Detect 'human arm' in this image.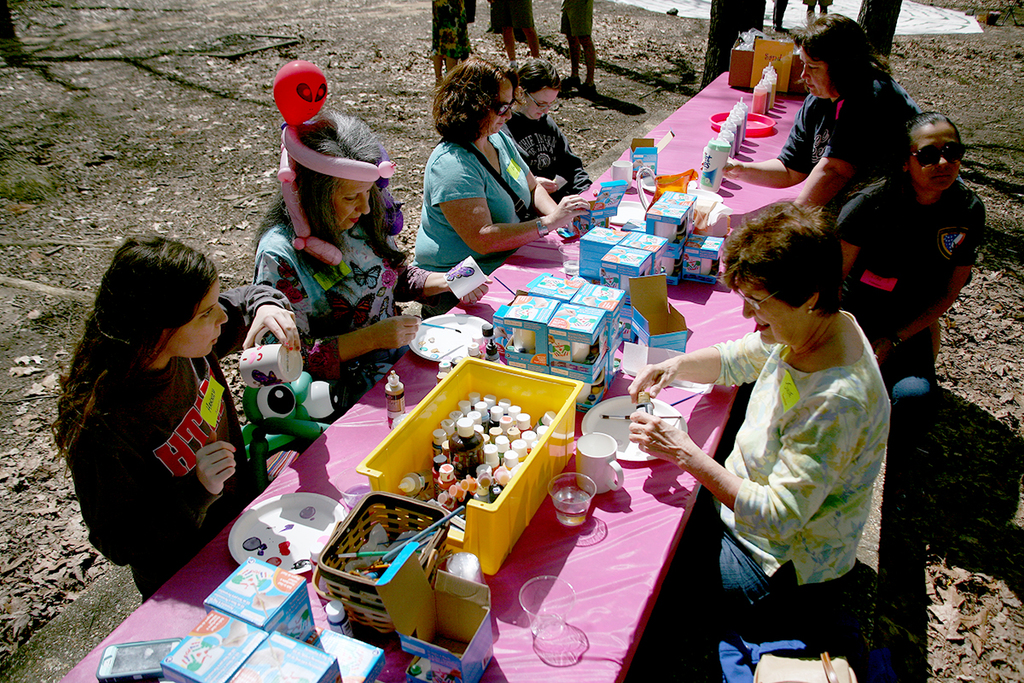
Detection: l=394, t=212, r=493, b=302.
